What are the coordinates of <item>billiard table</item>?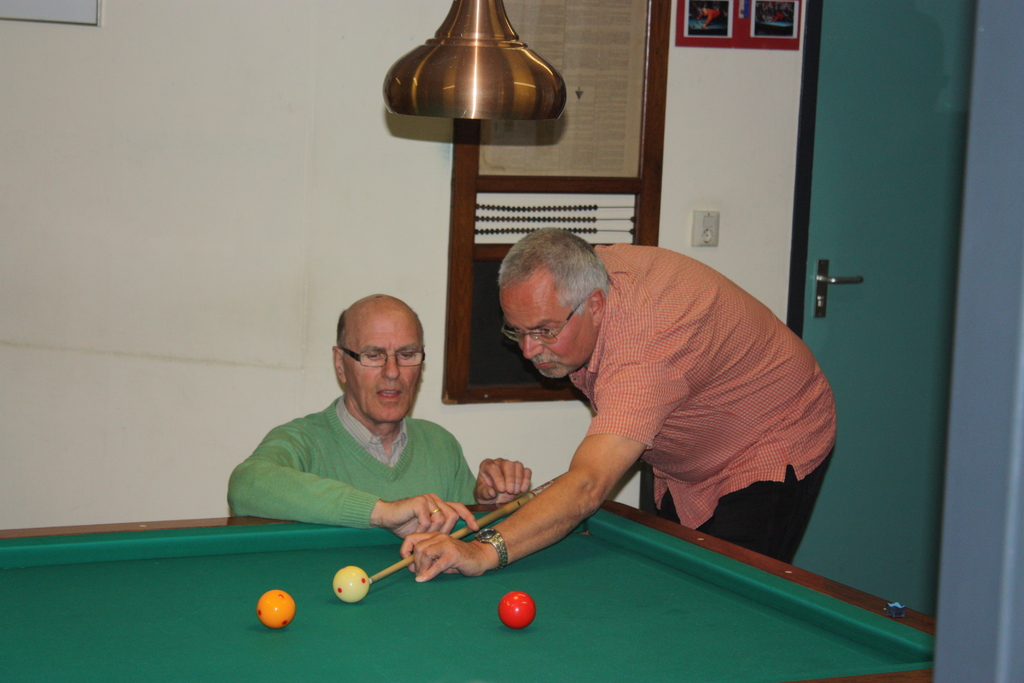
<box>0,500,934,682</box>.
